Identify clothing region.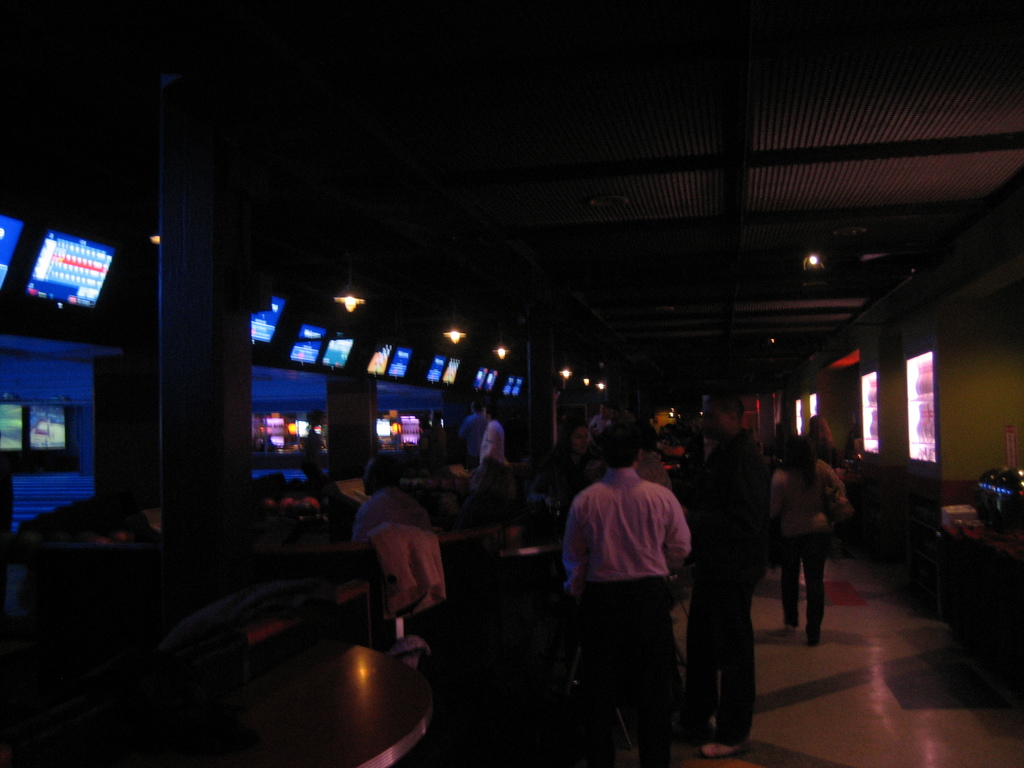
Region: x1=564 y1=467 x2=692 y2=757.
